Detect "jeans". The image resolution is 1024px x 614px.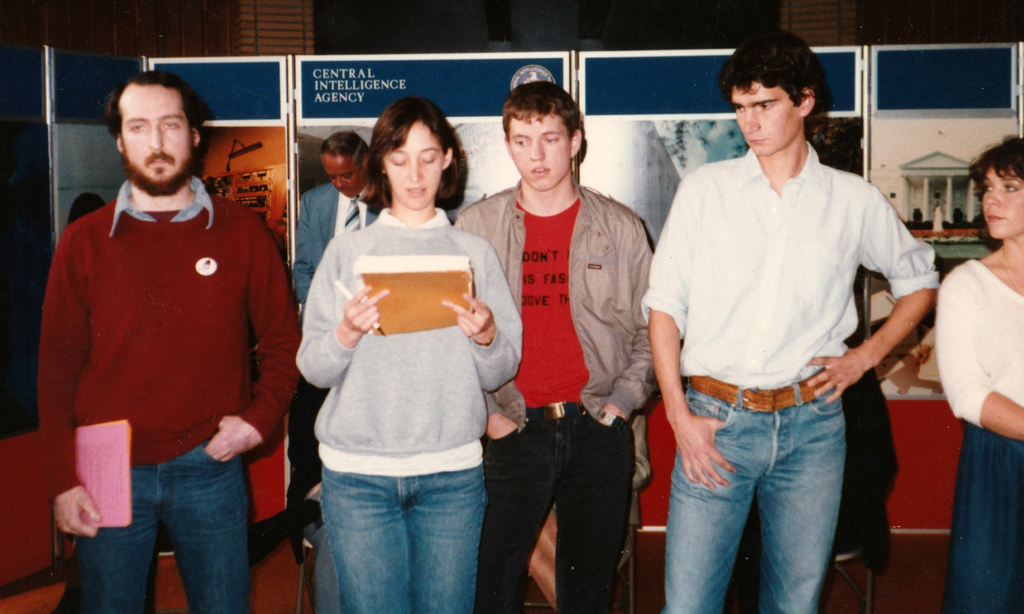
<box>666,369,890,613</box>.
